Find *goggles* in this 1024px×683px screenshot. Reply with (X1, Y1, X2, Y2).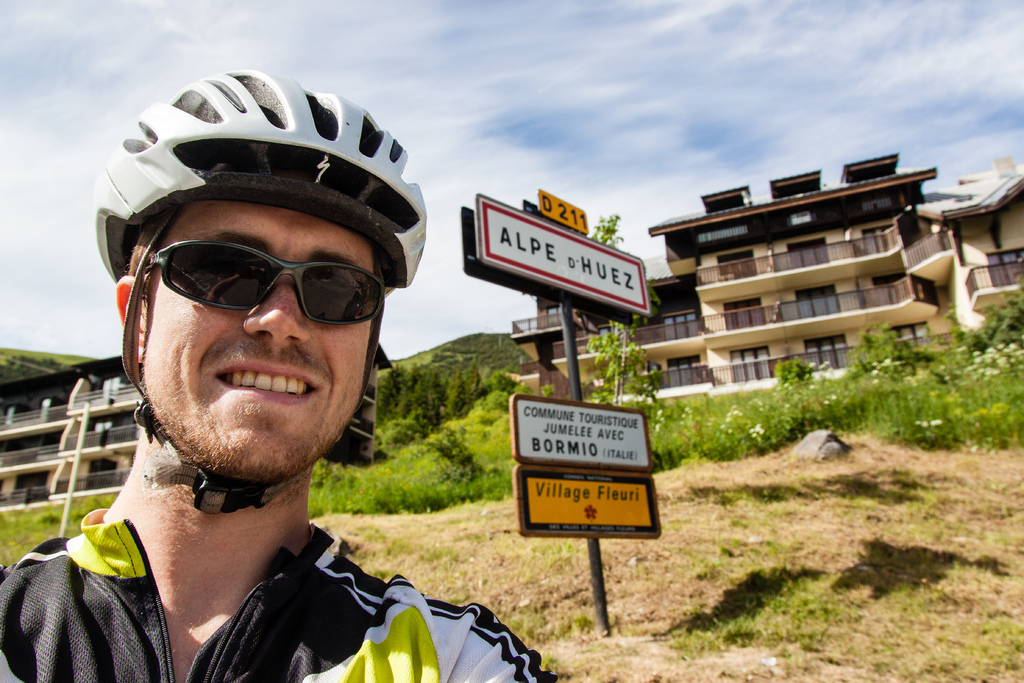
(129, 236, 403, 327).
